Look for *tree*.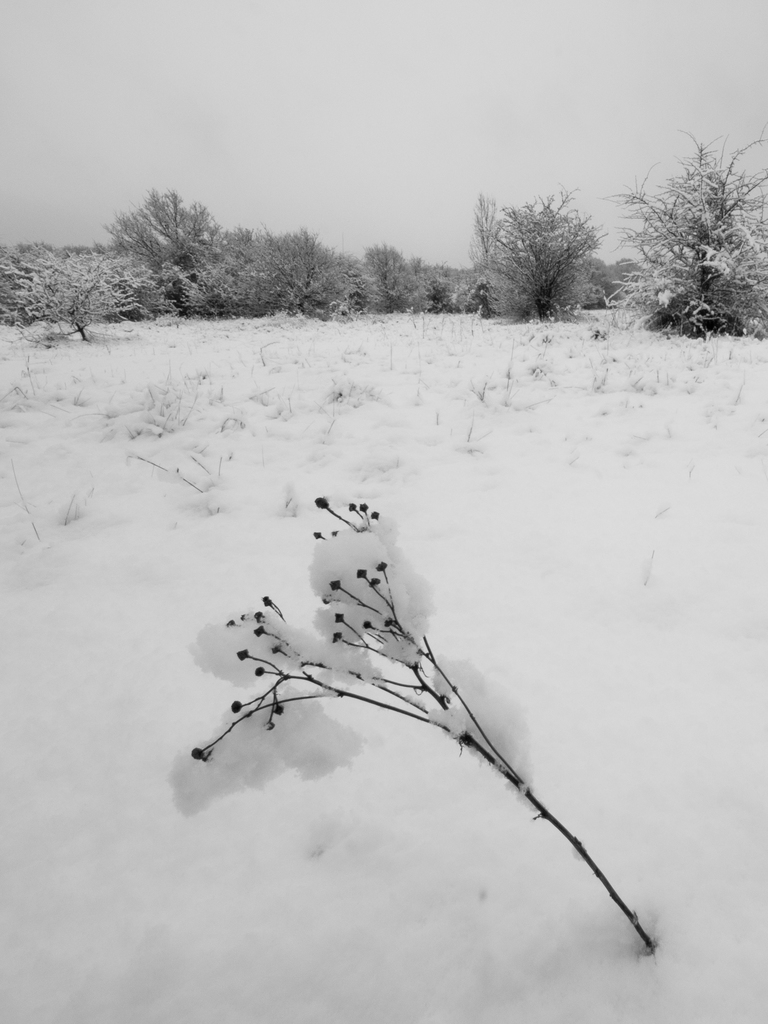
Found: <region>0, 235, 137, 336</region>.
